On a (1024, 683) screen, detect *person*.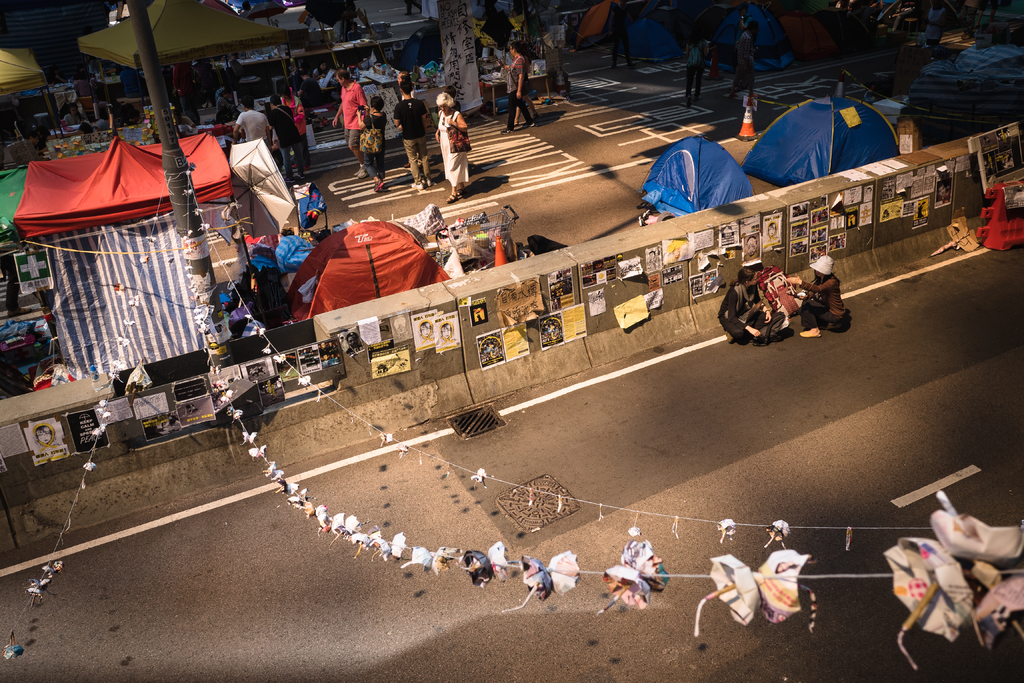
region(436, 321, 459, 351).
